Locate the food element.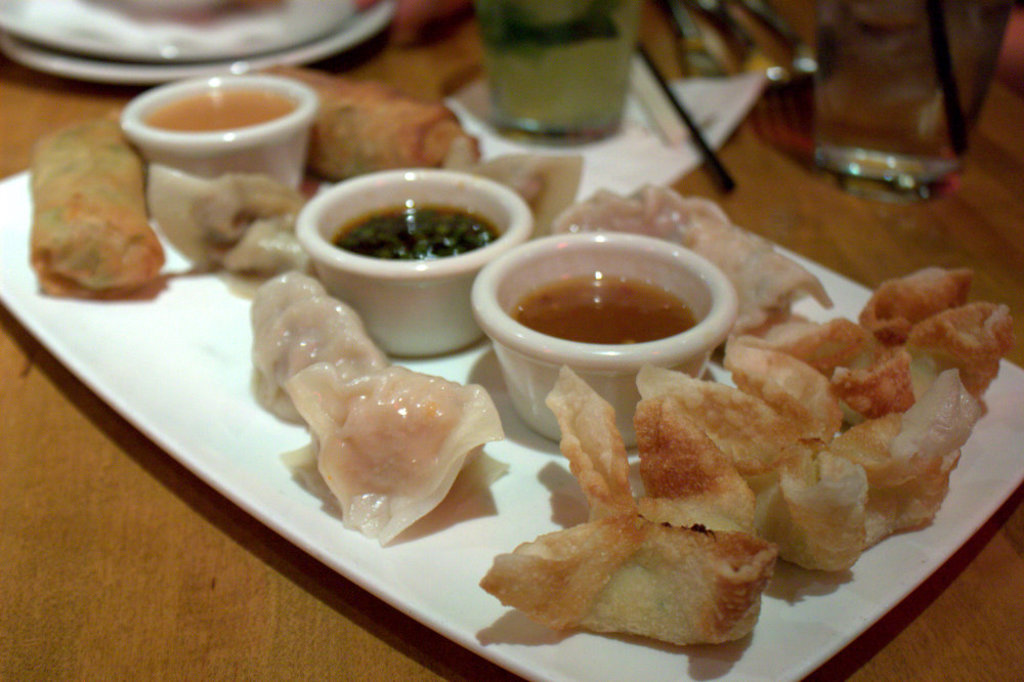
Element bbox: (x1=156, y1=169, x2=317, y2=302).
